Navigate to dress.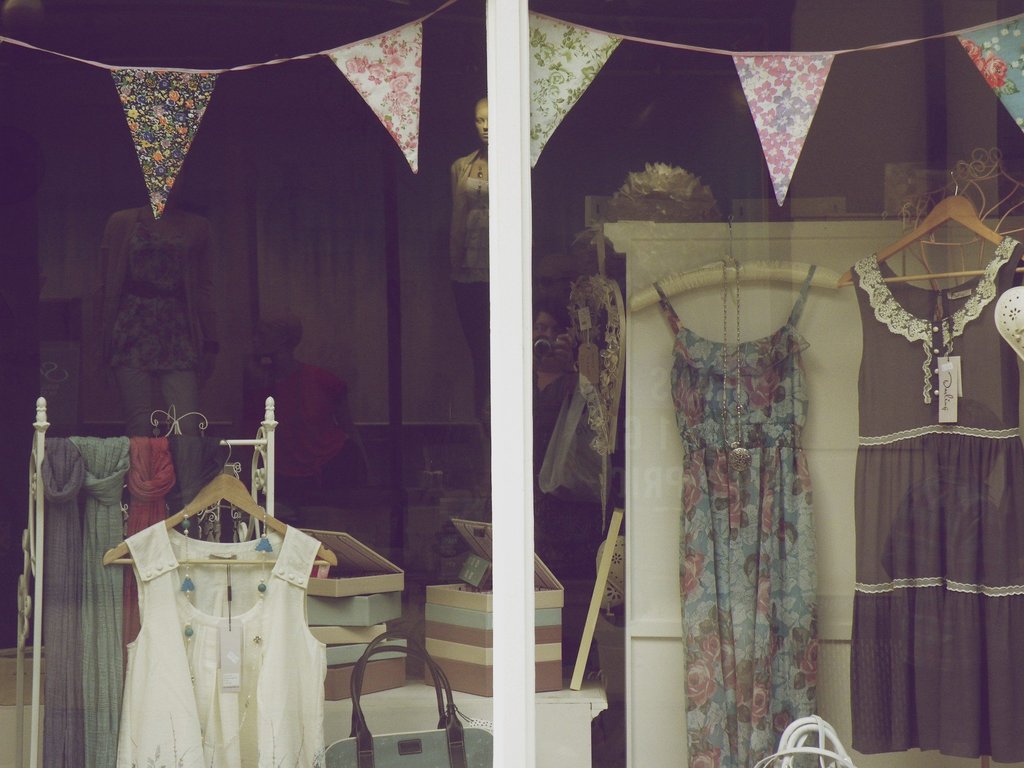
Navigation target: box=[657, 248, 822, 767].
